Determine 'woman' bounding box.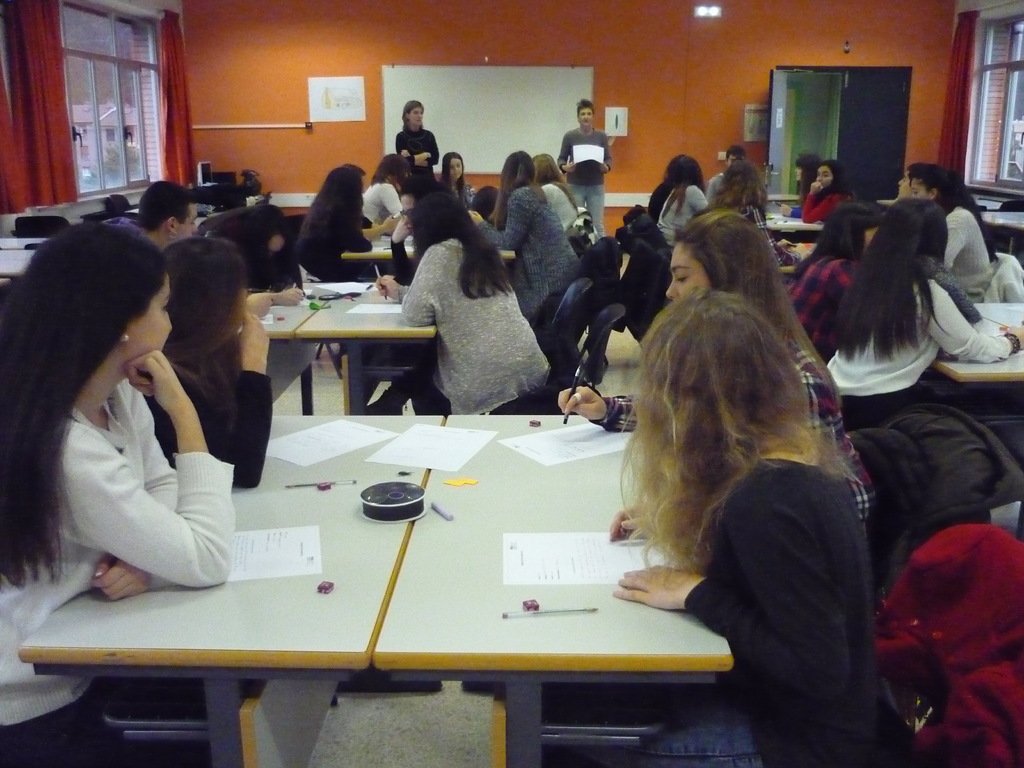
Determined: region(467, 148, 589, 309).
